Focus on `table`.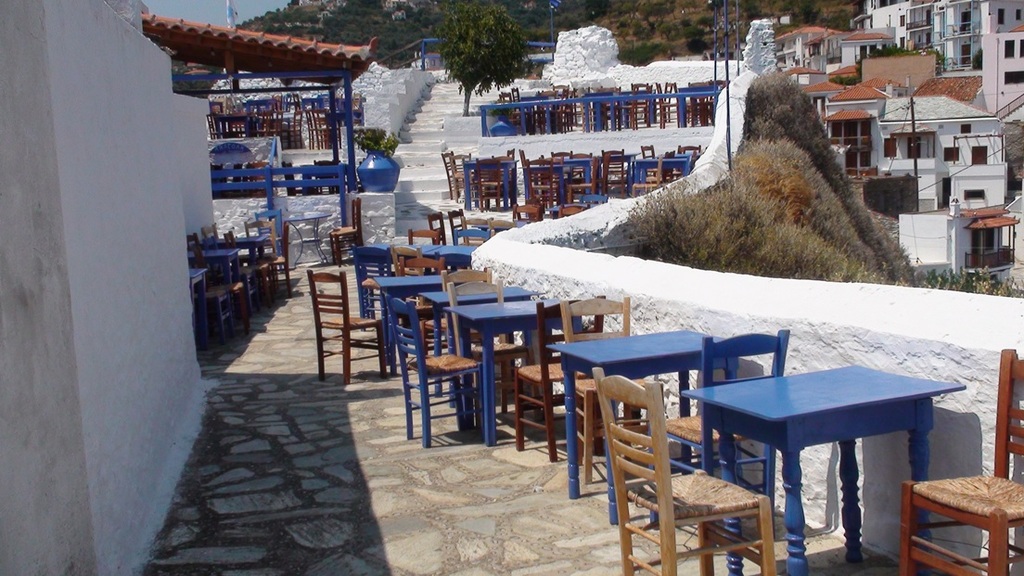
Focused at Rect(186, 250, 244, 288).
